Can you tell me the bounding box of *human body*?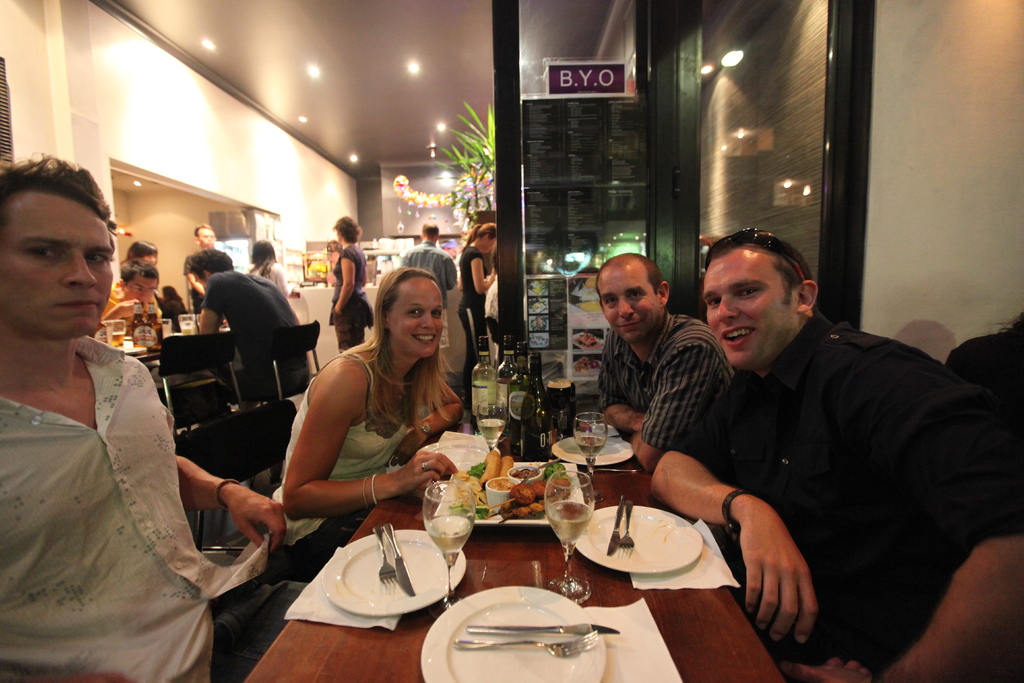
(454,241,502,400).
